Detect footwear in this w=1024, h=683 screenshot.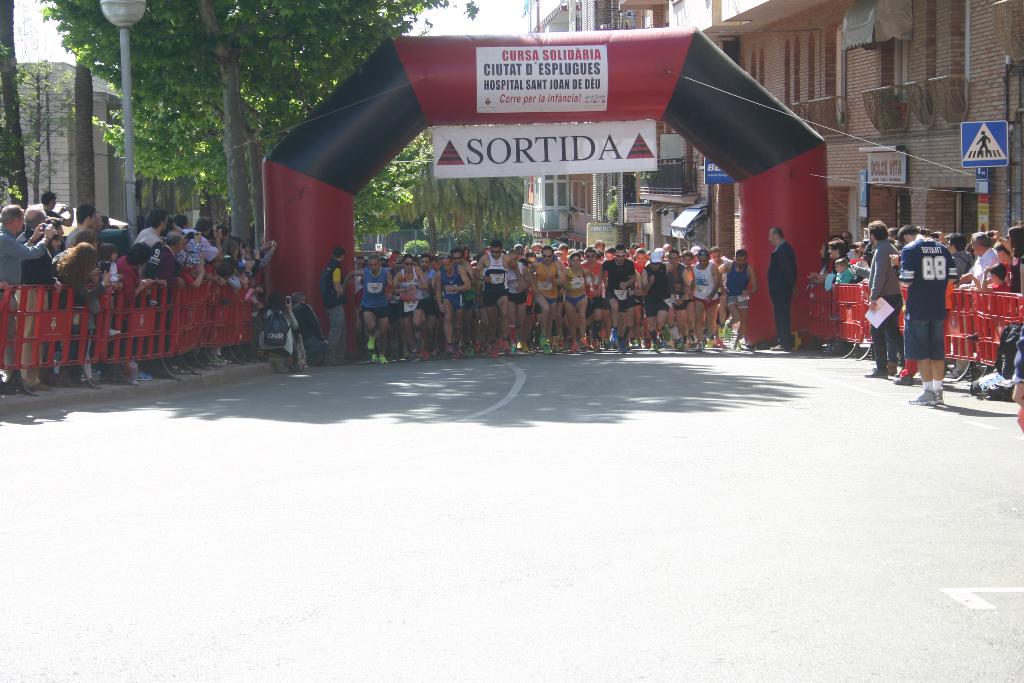
Detection: (891, 371, 916, 383).
